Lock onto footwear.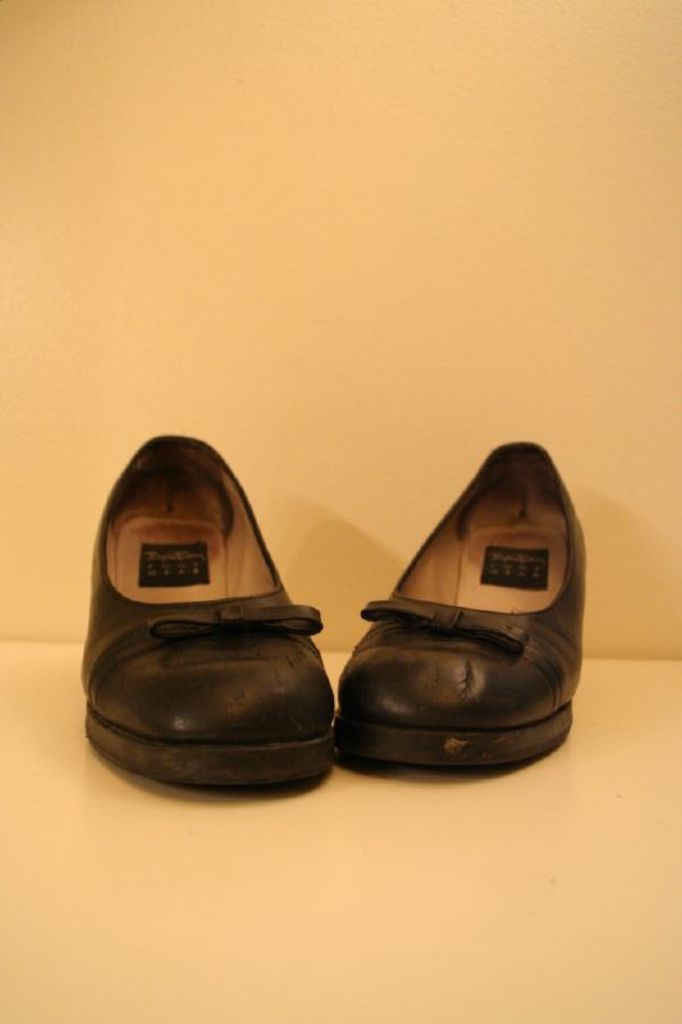
Locked: left=75, top=428, right=347, bottom=785.
